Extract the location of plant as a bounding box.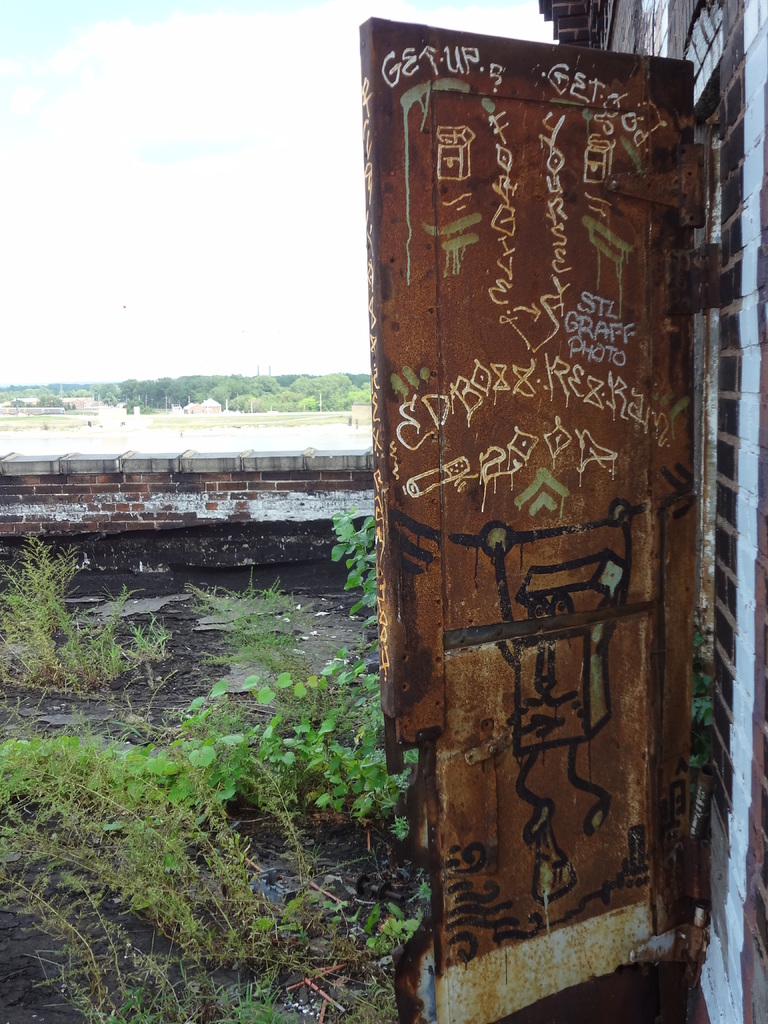
{"left": 689, "top": 605, "right": 727, "bottom": 796}.
